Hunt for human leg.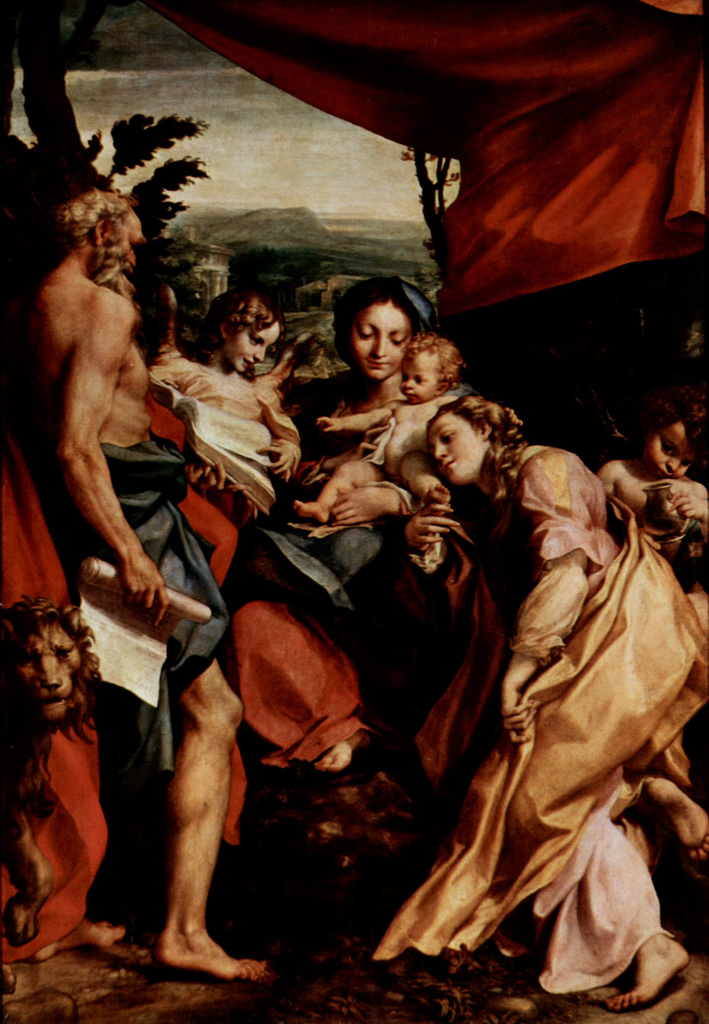
Hunted down at Rect(521, 655, 685, 1012).
